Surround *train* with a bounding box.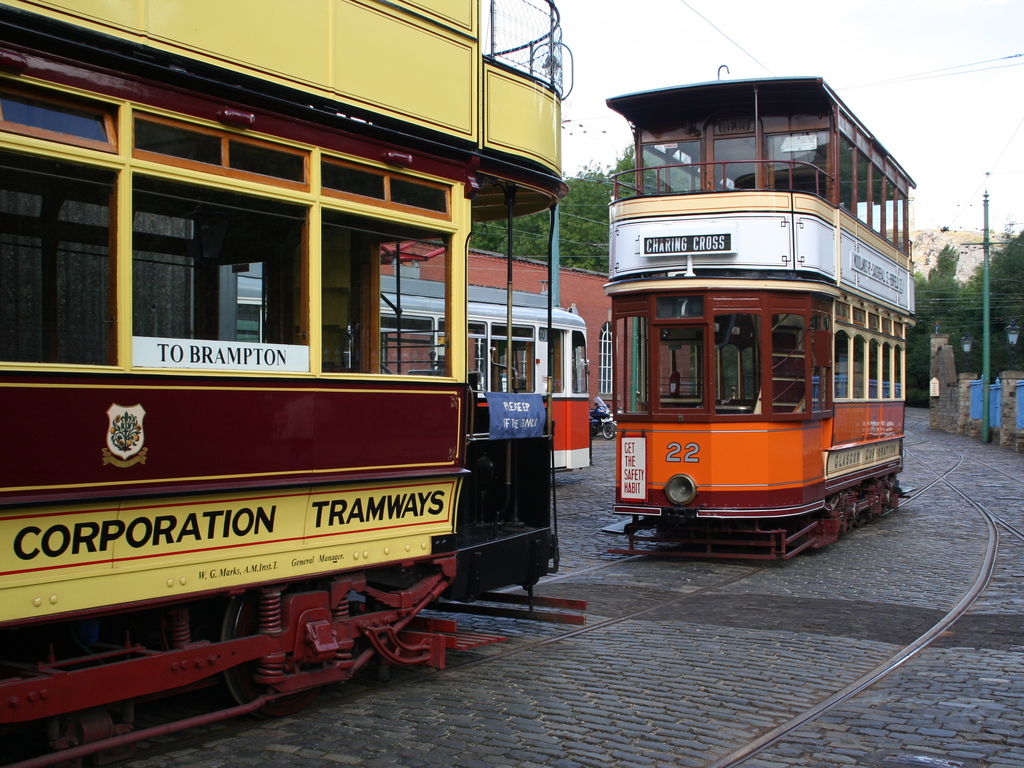
box(601, 65, 917, 564).
